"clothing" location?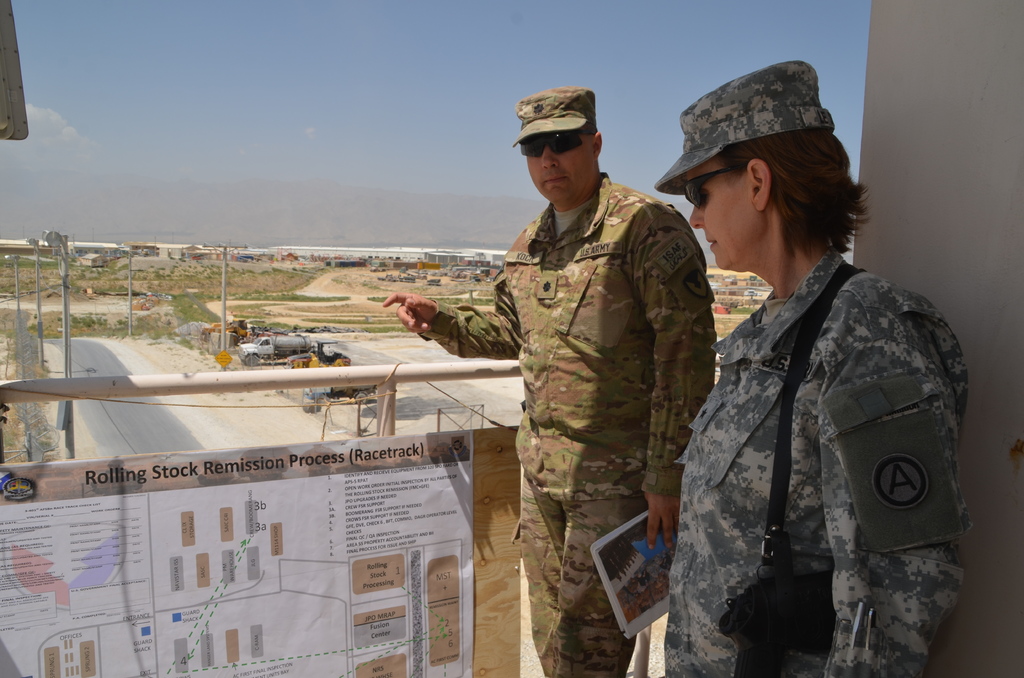
[x1=428, y1=177, x2=716, y2=677]
